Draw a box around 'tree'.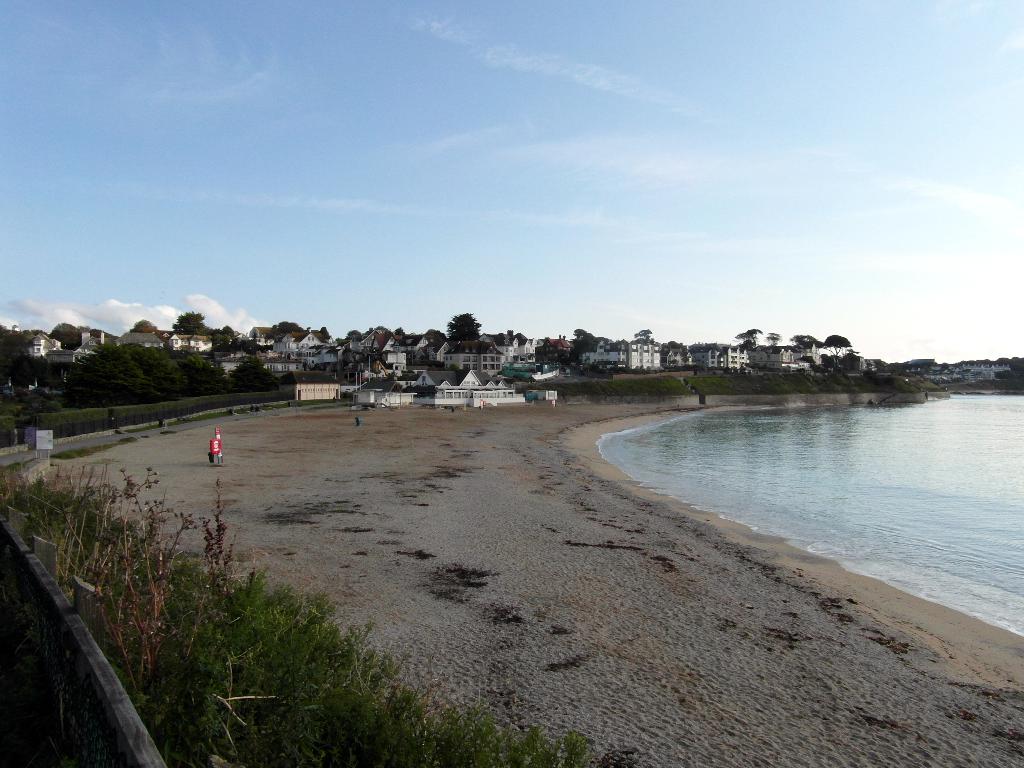
738, 323, 758, 357.
